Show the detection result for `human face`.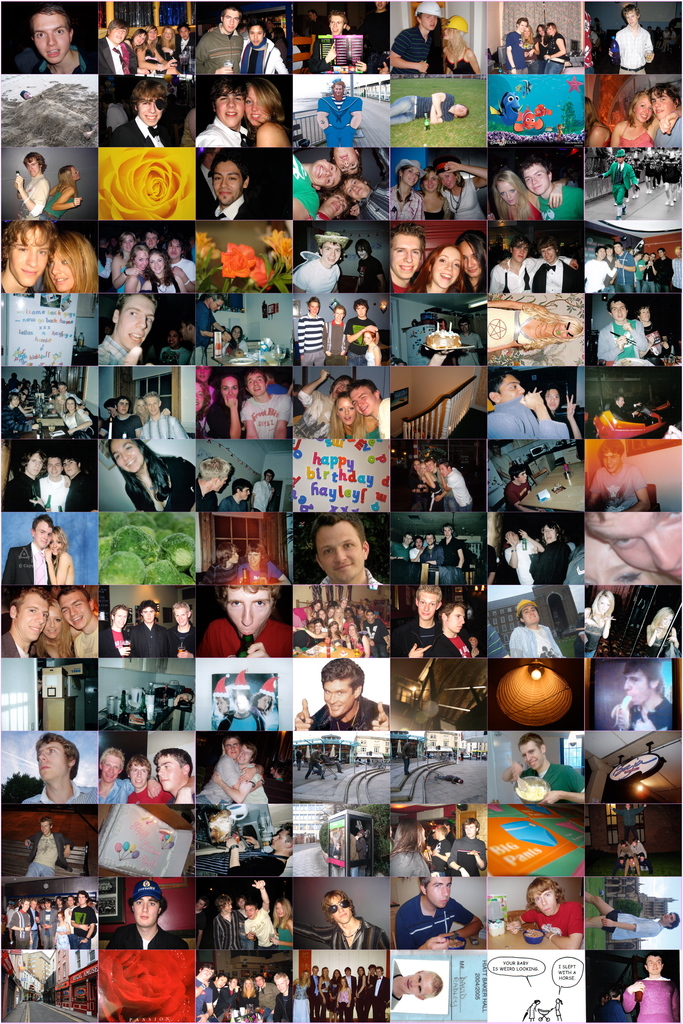
box(131, 760, 148, 788).
